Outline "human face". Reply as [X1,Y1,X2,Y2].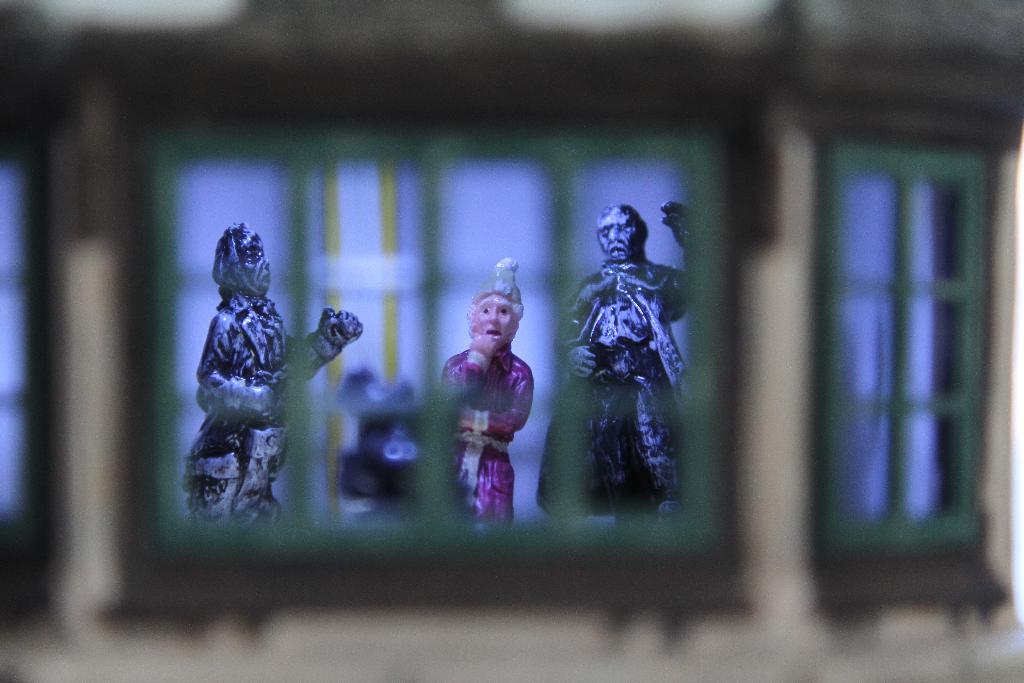
[474,293,516,352].
